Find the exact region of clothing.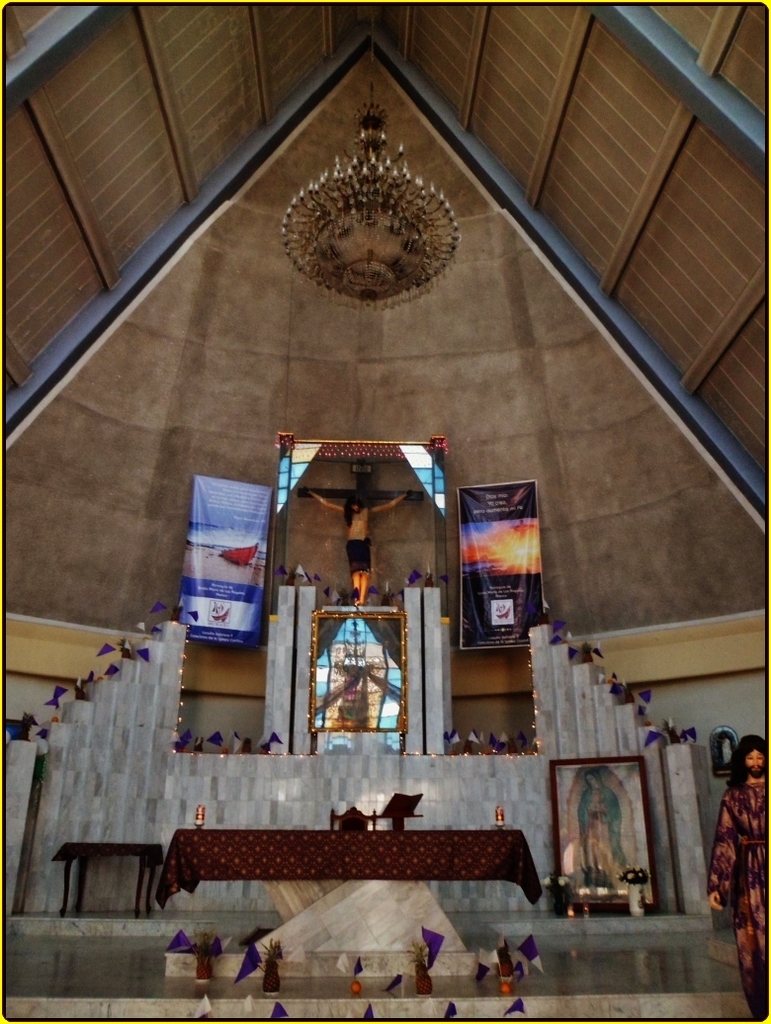
Exact region: bbox=[712, 778, 770, 1023].
